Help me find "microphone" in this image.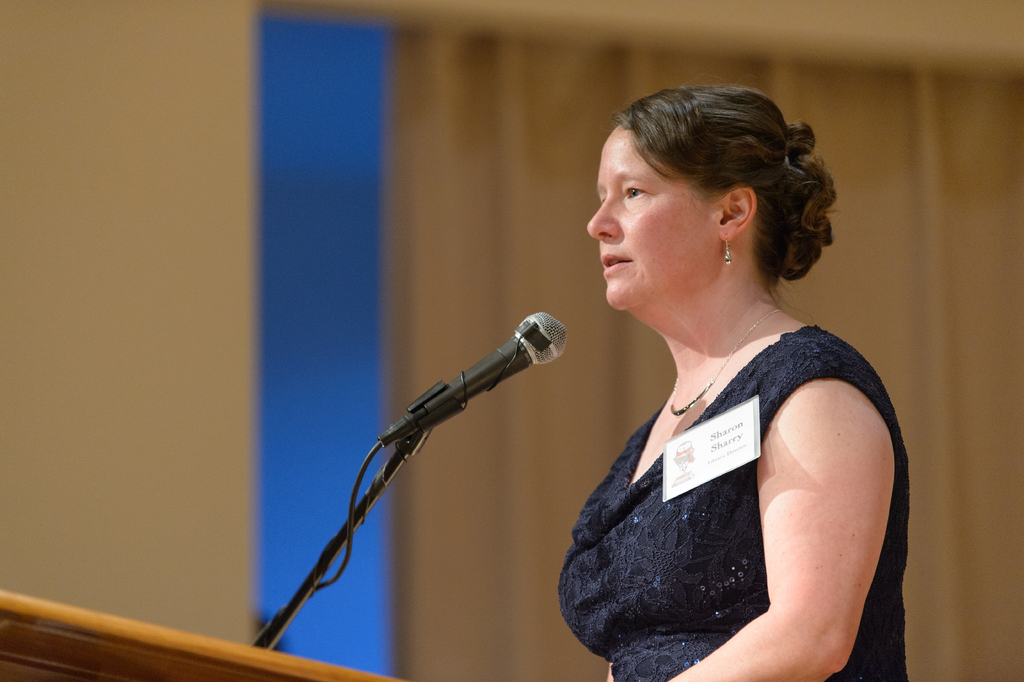
Found it: select_region(362, 317, 575, 451).
